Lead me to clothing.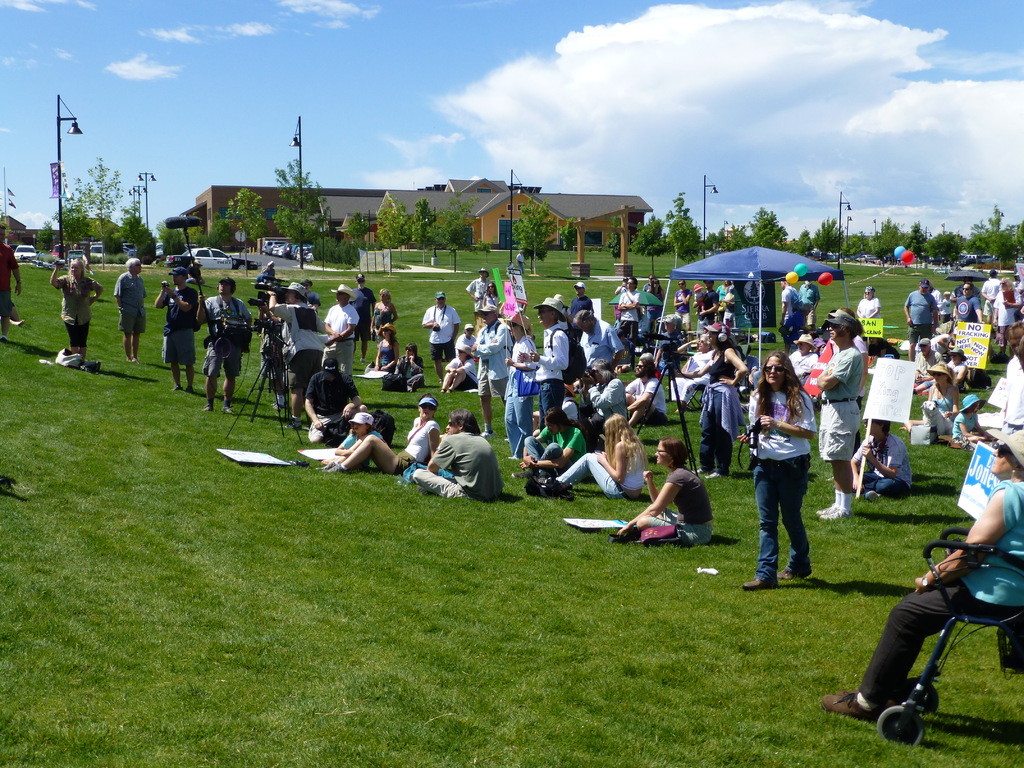
Lead to (x1=745, y1=380, x2=819, y2=586).
